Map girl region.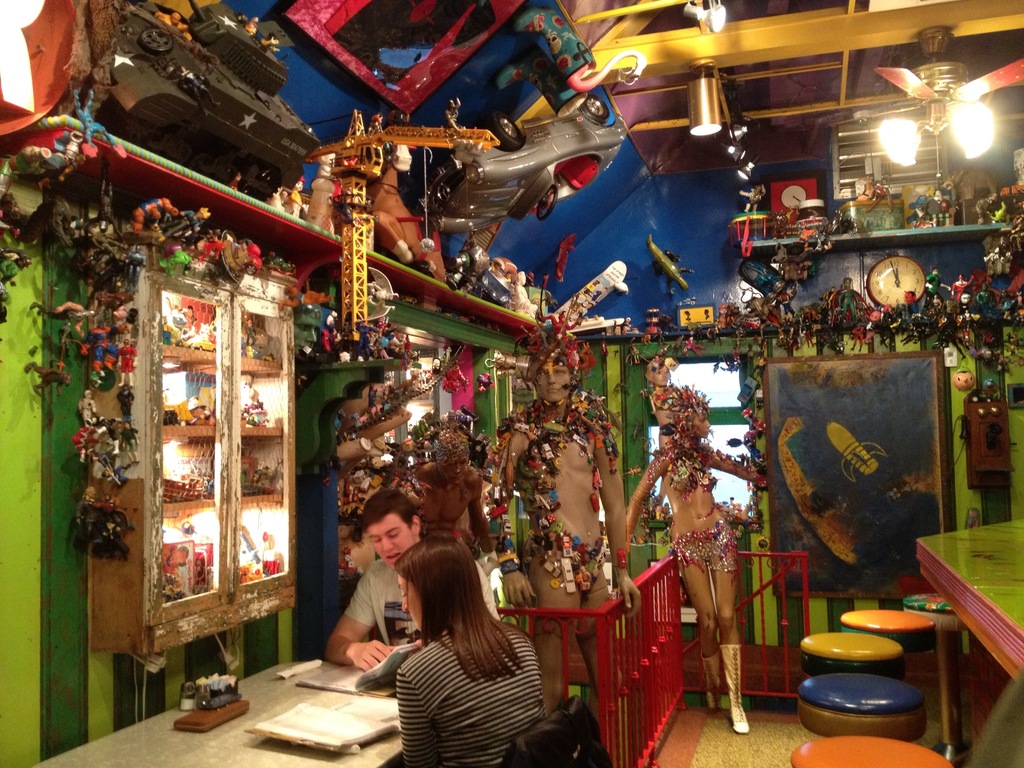
Mapped to pyautogui.locateOnScreen(388, 536, 543, 767).
